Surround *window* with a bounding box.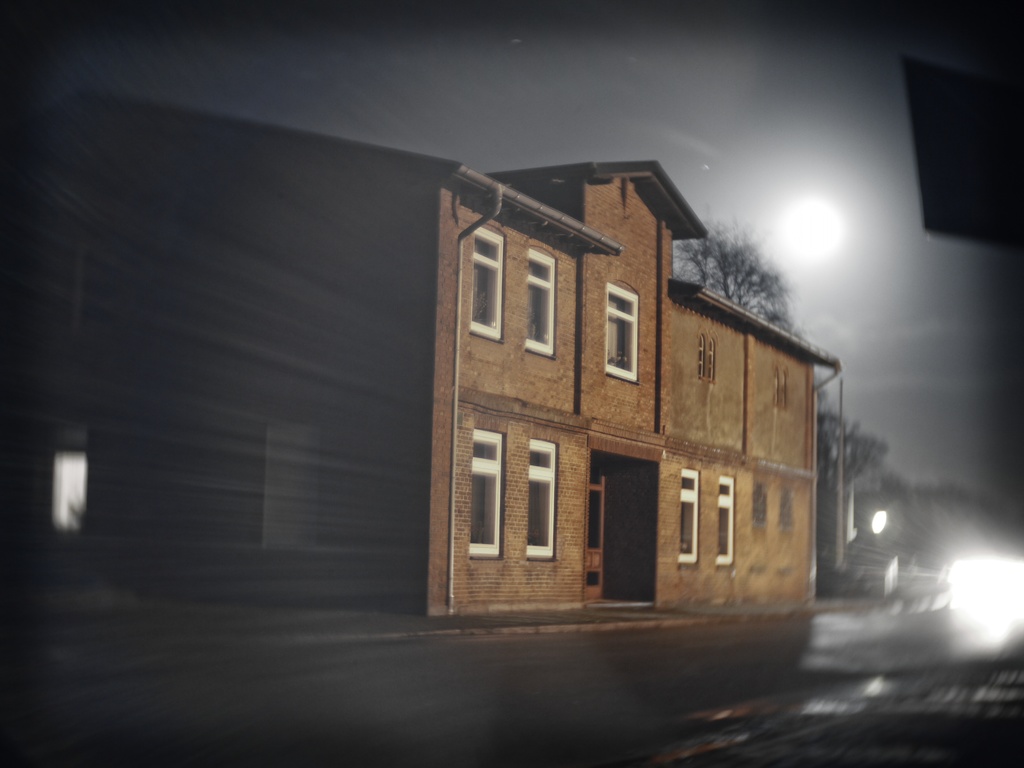
box(679, 467, 700, 565).
